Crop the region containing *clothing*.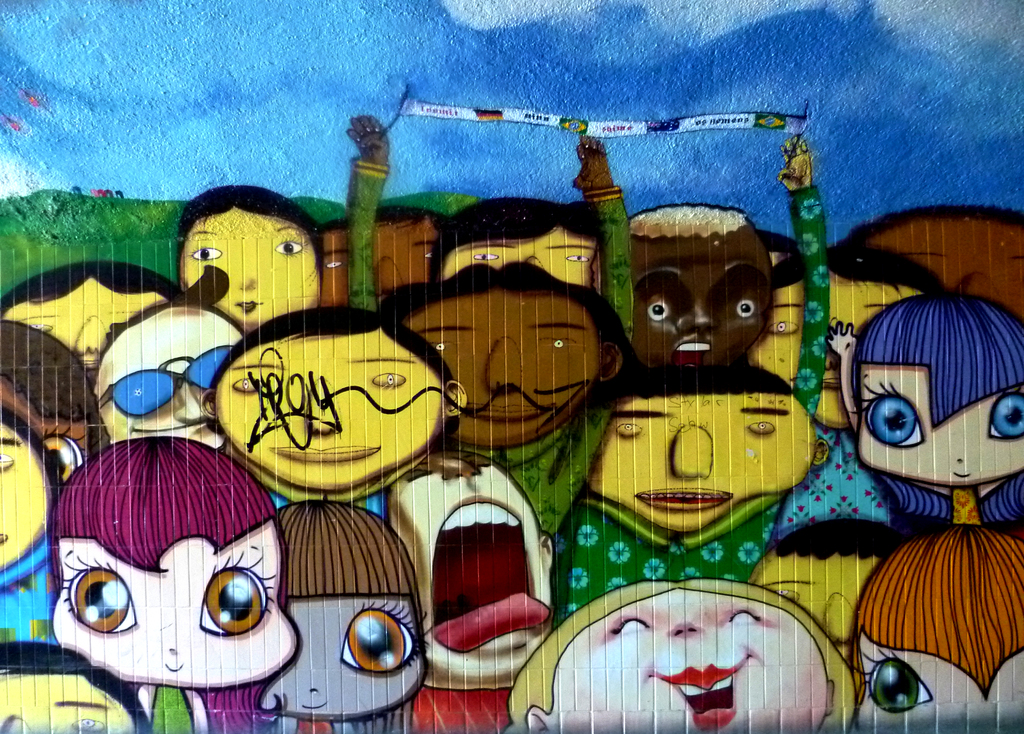
Crop region: rect(340, 157, 637, 536).
